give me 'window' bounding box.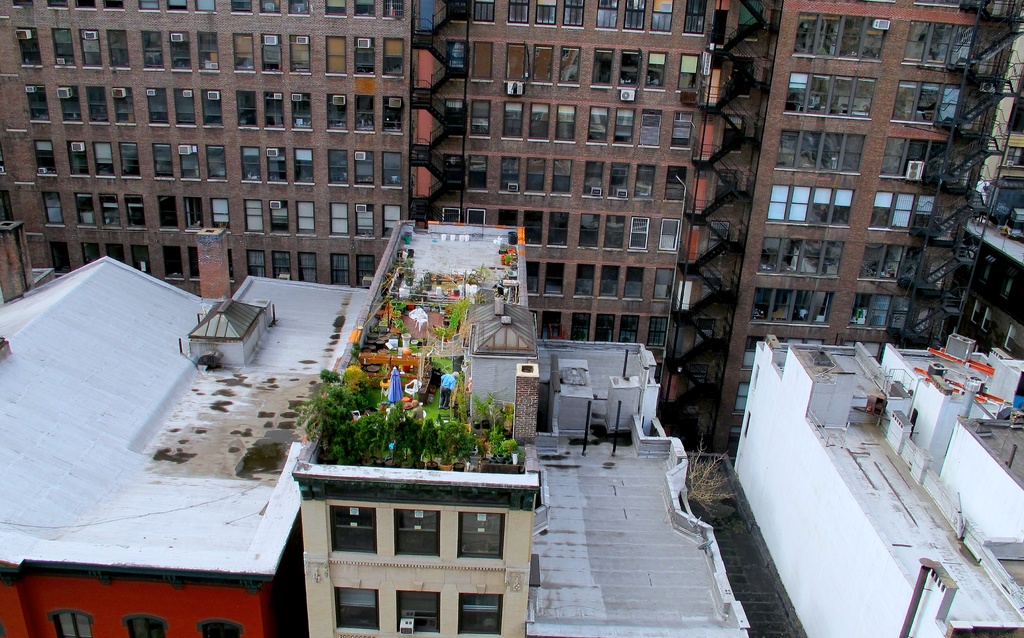
(31,139,58,179).
